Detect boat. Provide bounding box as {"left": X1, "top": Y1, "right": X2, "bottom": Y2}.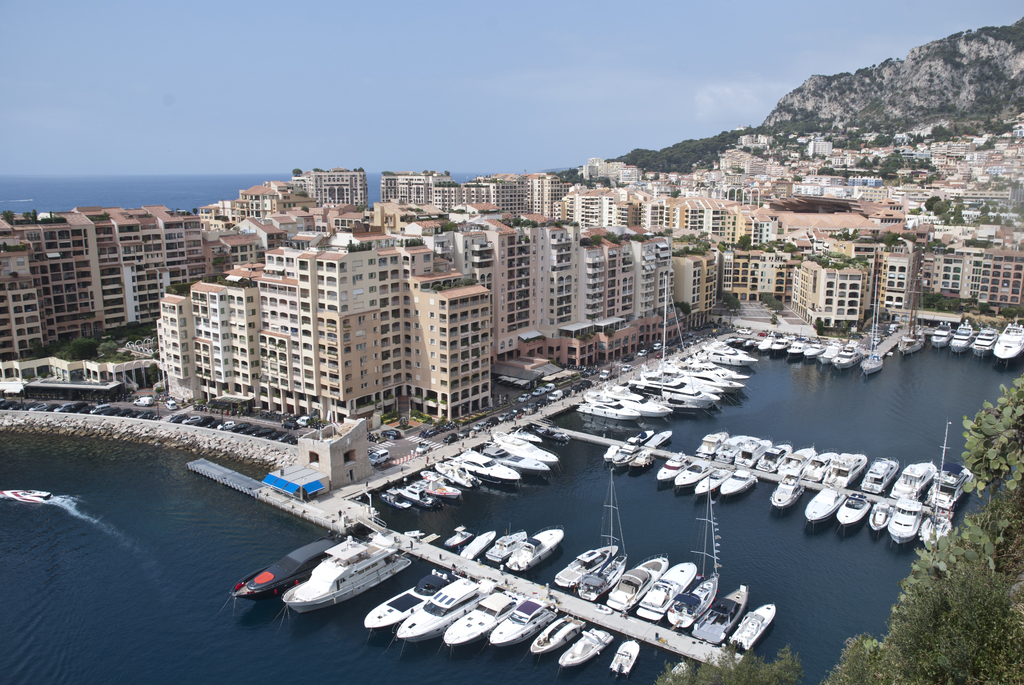
{"left": 884, "top": 463, "right": 941, "bottom": 496}.
